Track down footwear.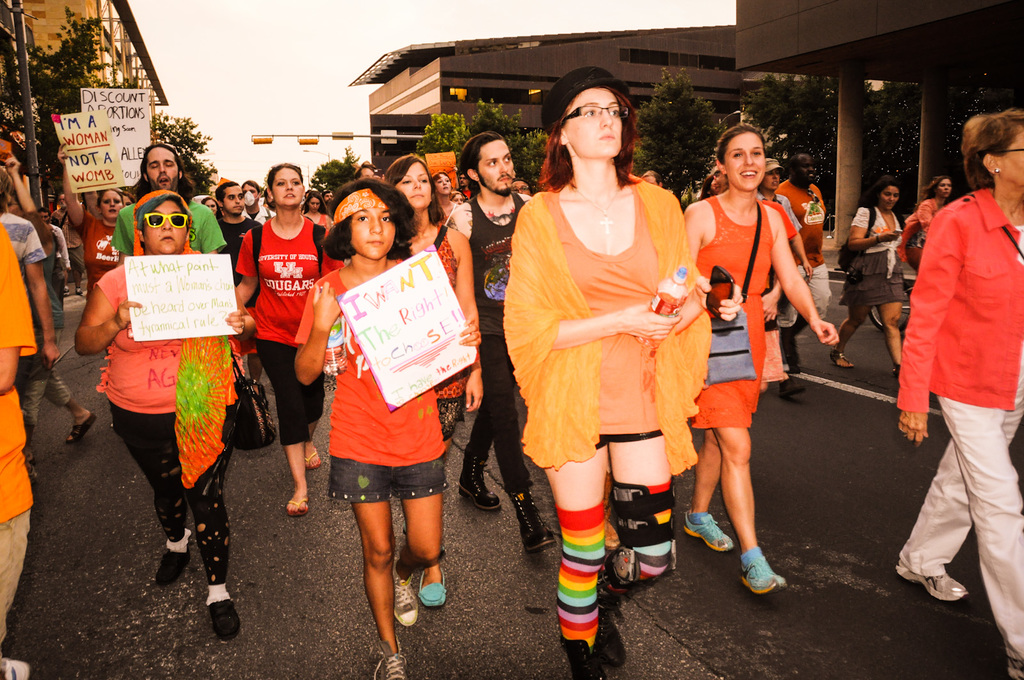
Tracked to detection(3, 657, 30, 679).
